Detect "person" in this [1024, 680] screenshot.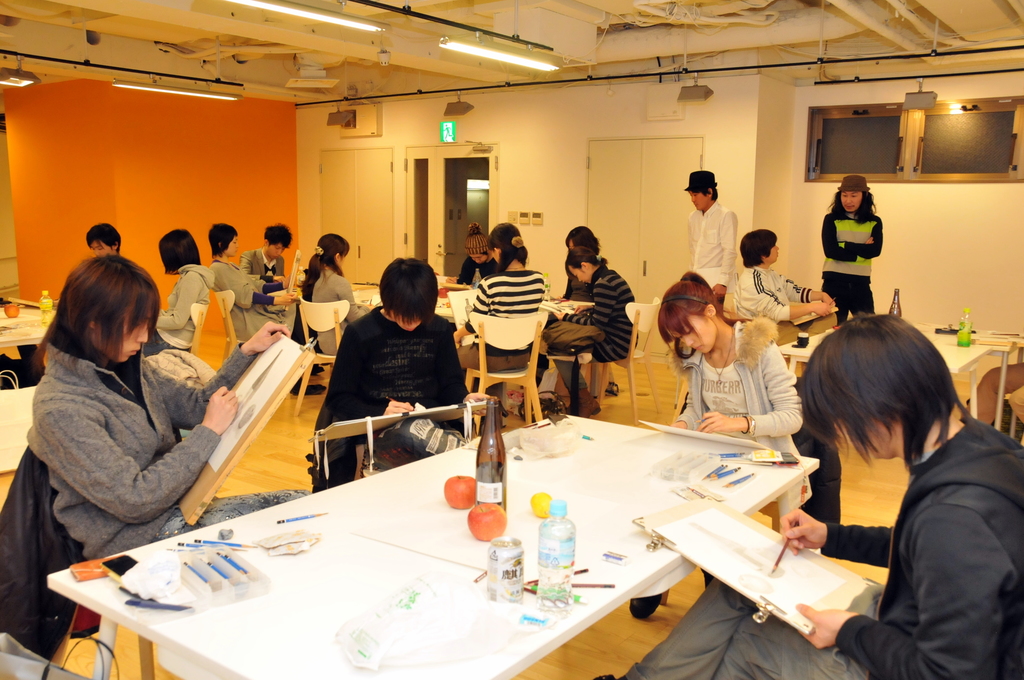
Detection: (726, 225, 836, 329).
